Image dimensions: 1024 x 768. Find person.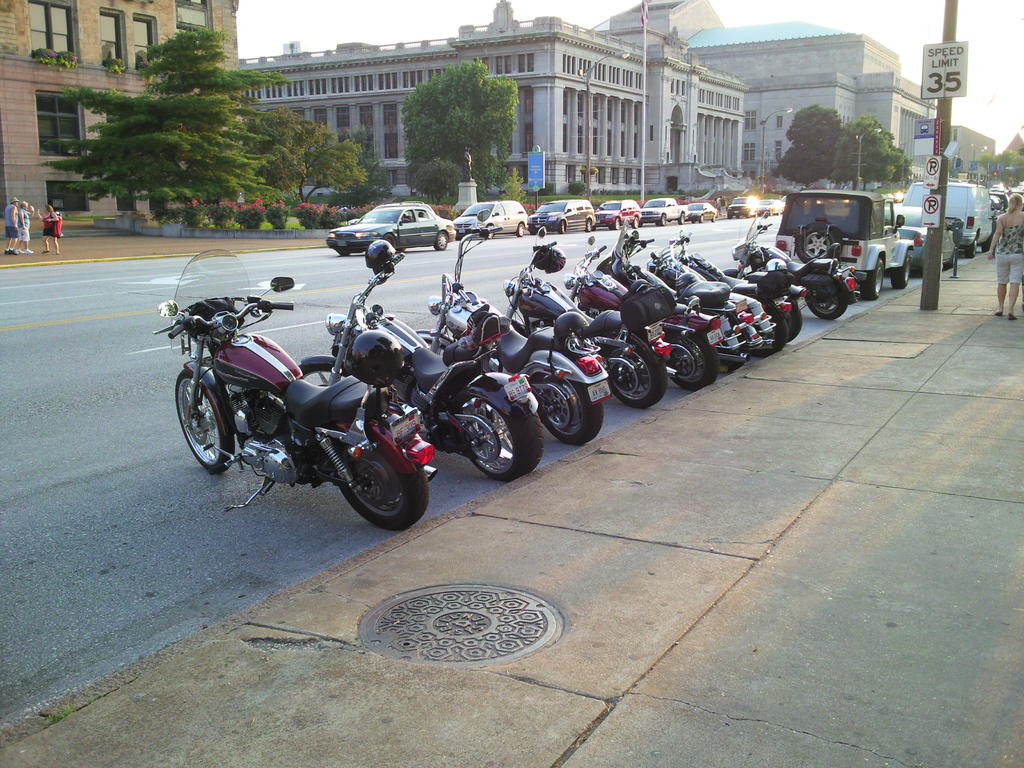
(x1=3, y1=196, x2=24, y2=259).
